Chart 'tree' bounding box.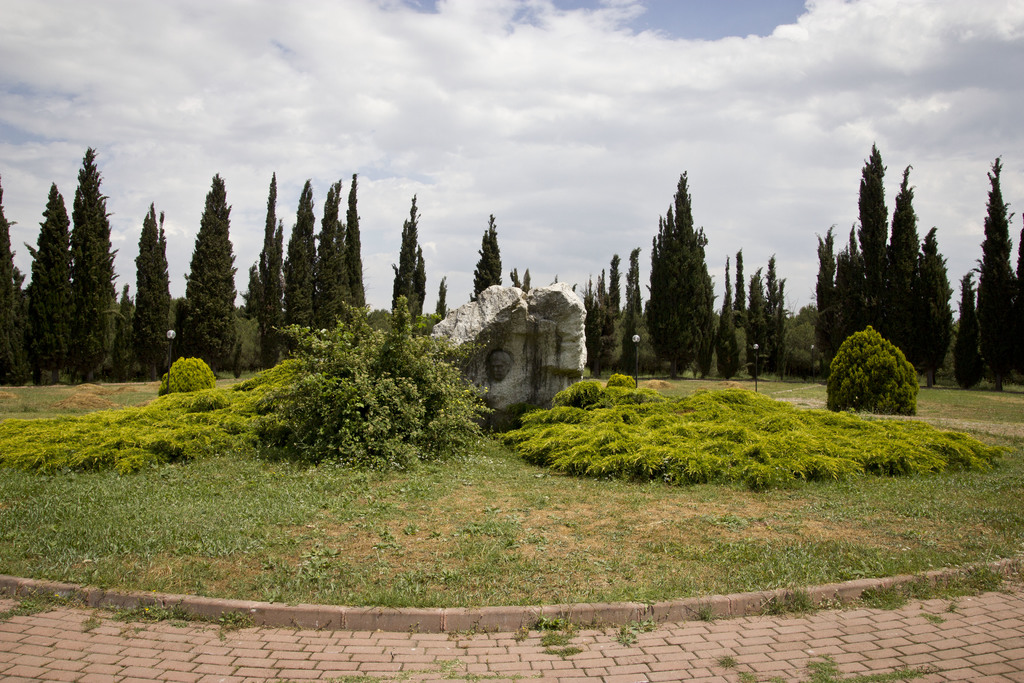
Charted: select_region(485, 213, 505, 285).
